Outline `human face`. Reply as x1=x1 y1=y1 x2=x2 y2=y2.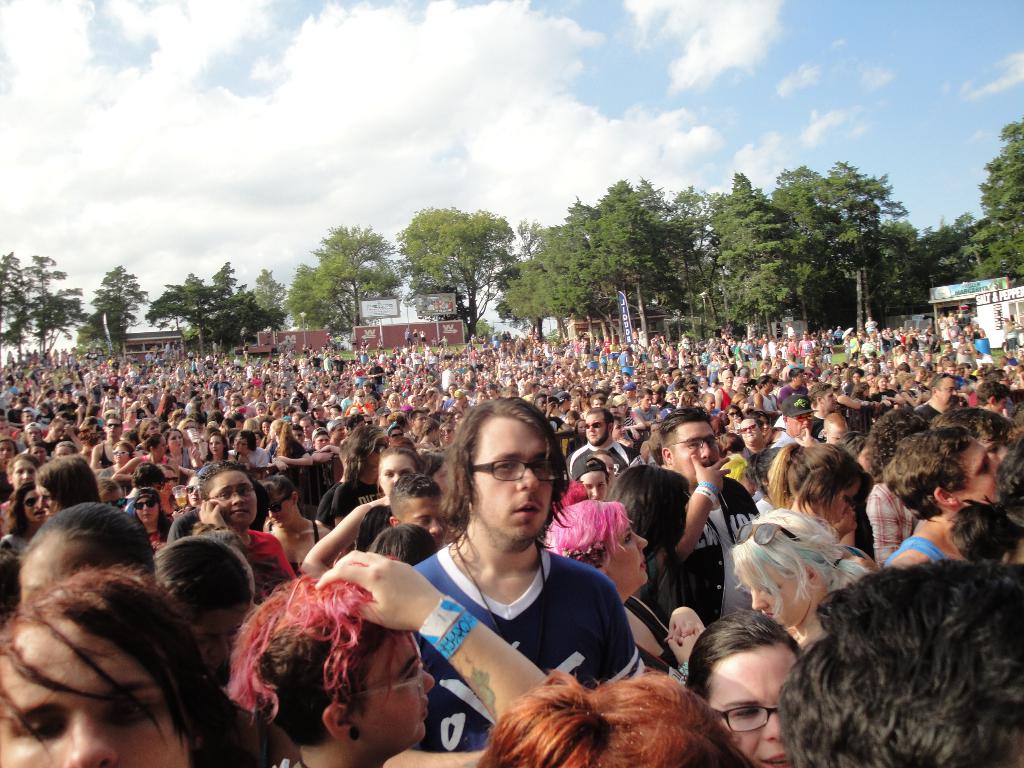
x1=22 y1=415 x2=33 y2=420.
